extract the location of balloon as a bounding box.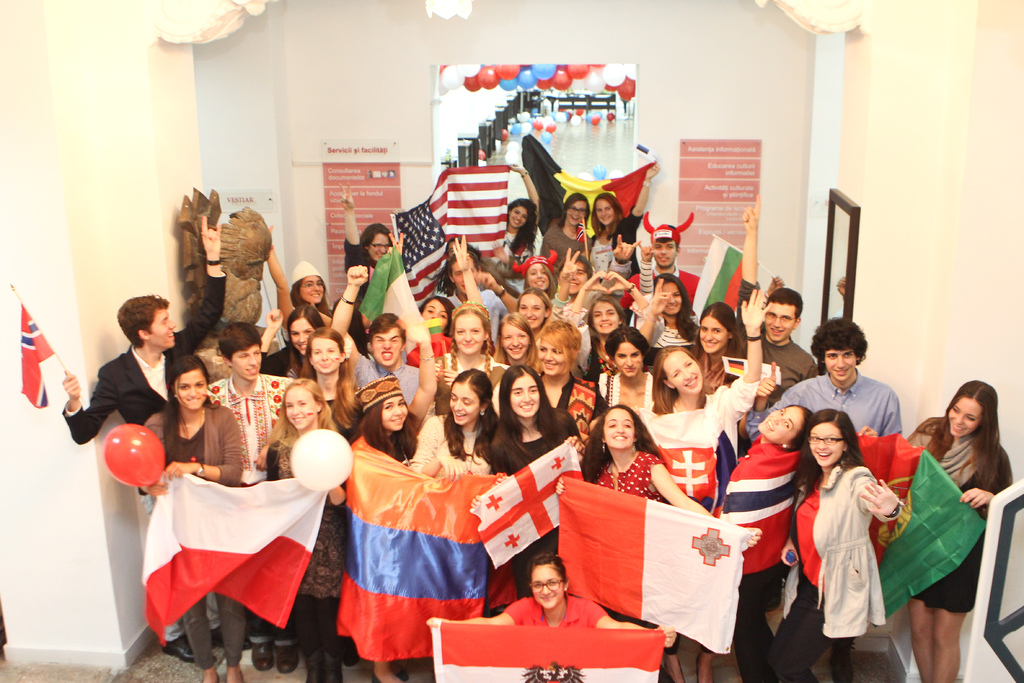
crop(575, 170, 593, 183).
